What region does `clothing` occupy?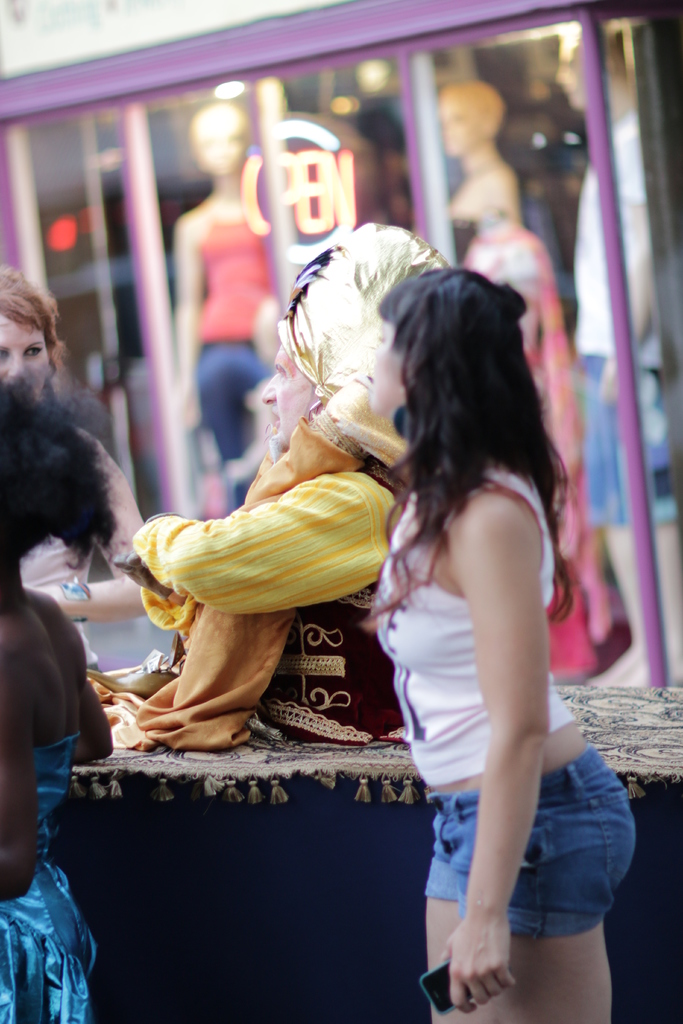
BBox(568, 111, 679, 527).
